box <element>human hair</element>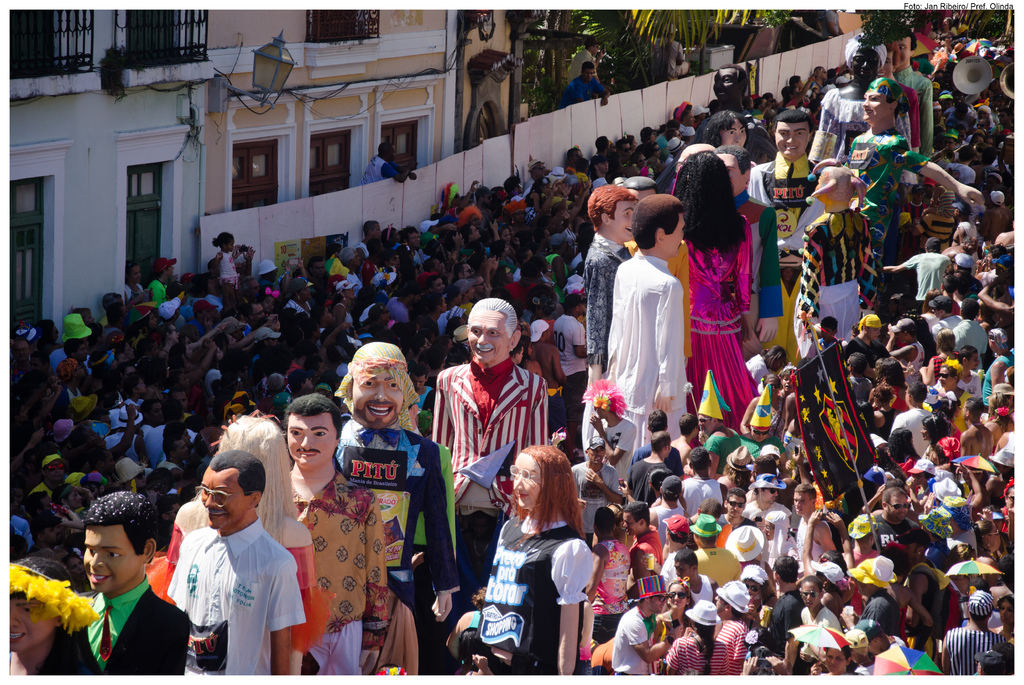
bbox(646, 409, 664, 434)
